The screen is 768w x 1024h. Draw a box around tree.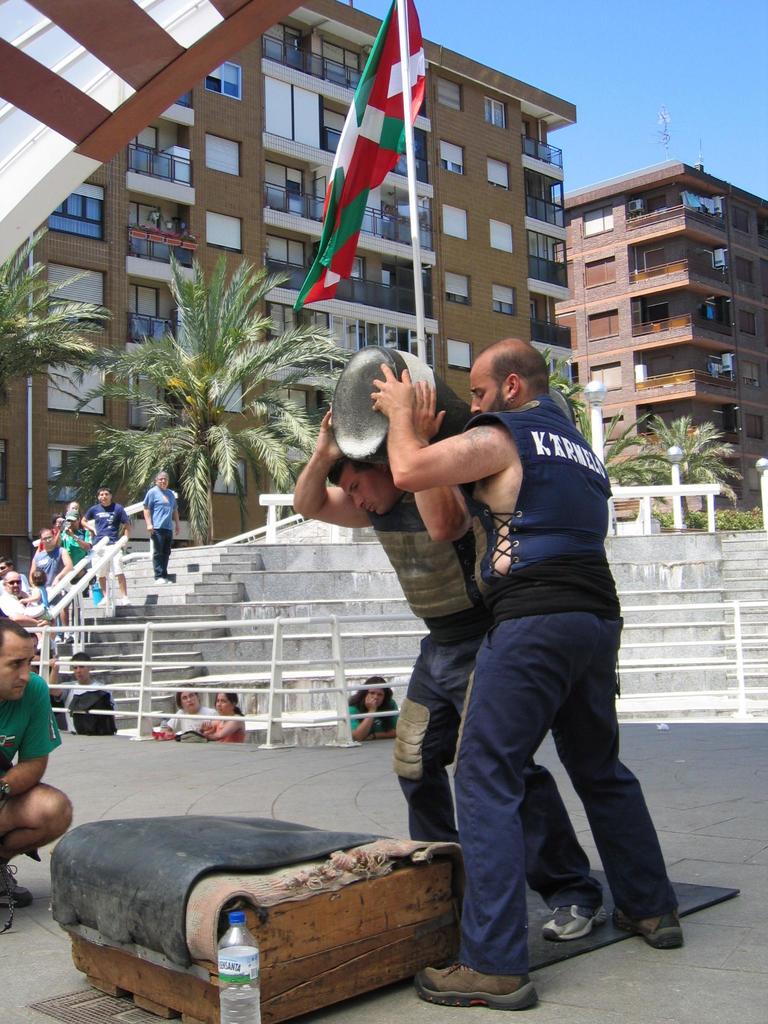
box=[0, 229, 145, 437].
